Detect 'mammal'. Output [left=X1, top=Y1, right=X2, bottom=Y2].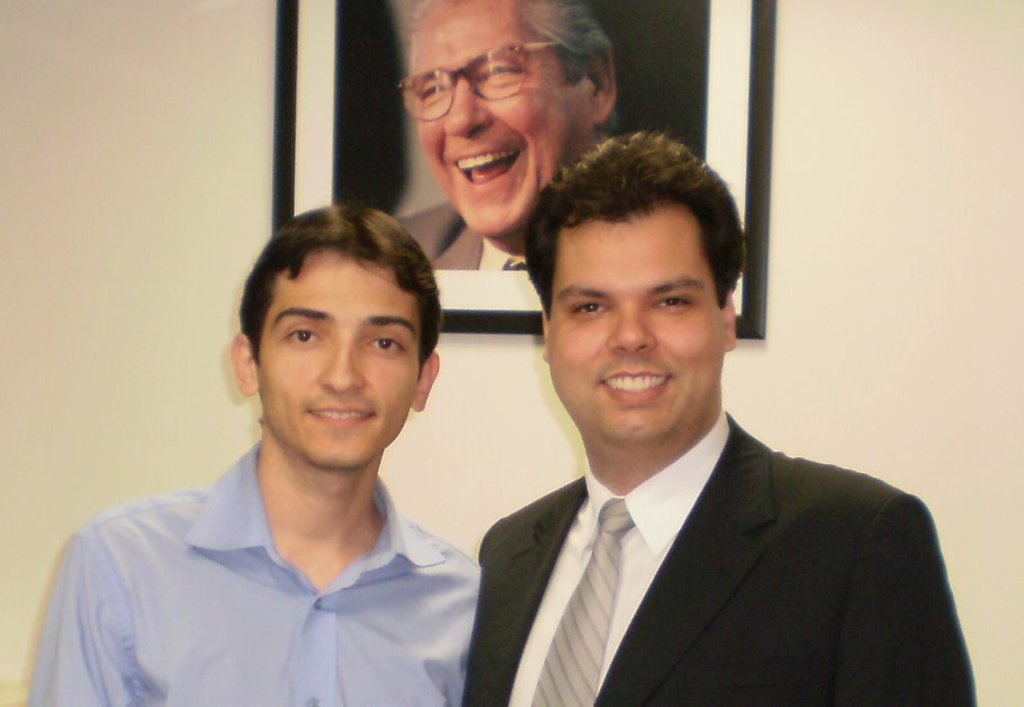
[left=460, top=124, right=979, bottom=706].
